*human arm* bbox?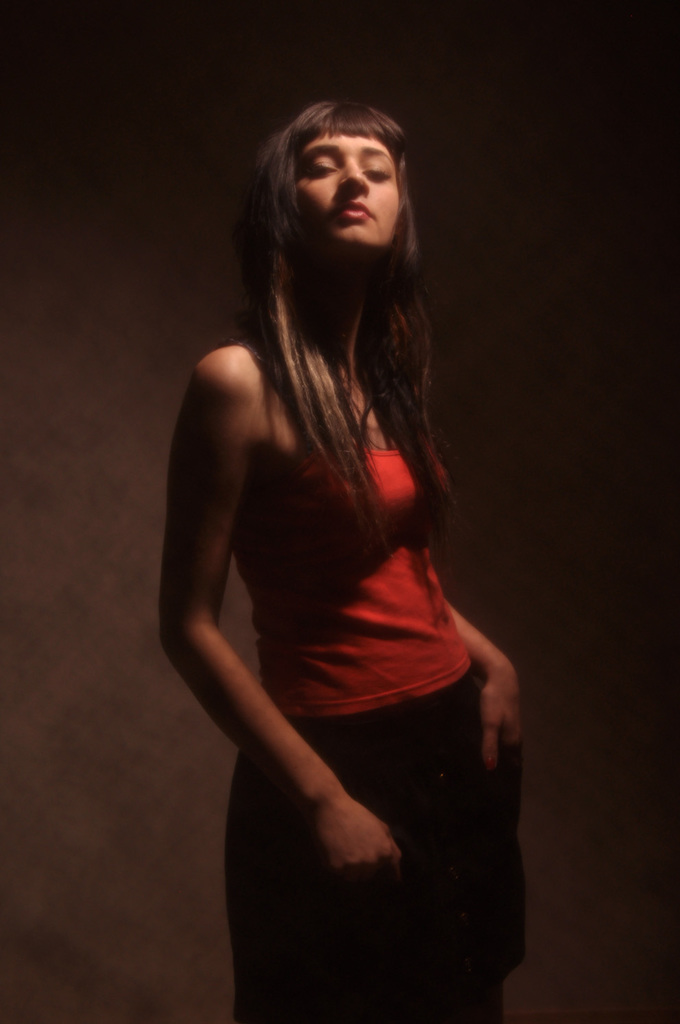
bbox(162, 358, 411, 901)
